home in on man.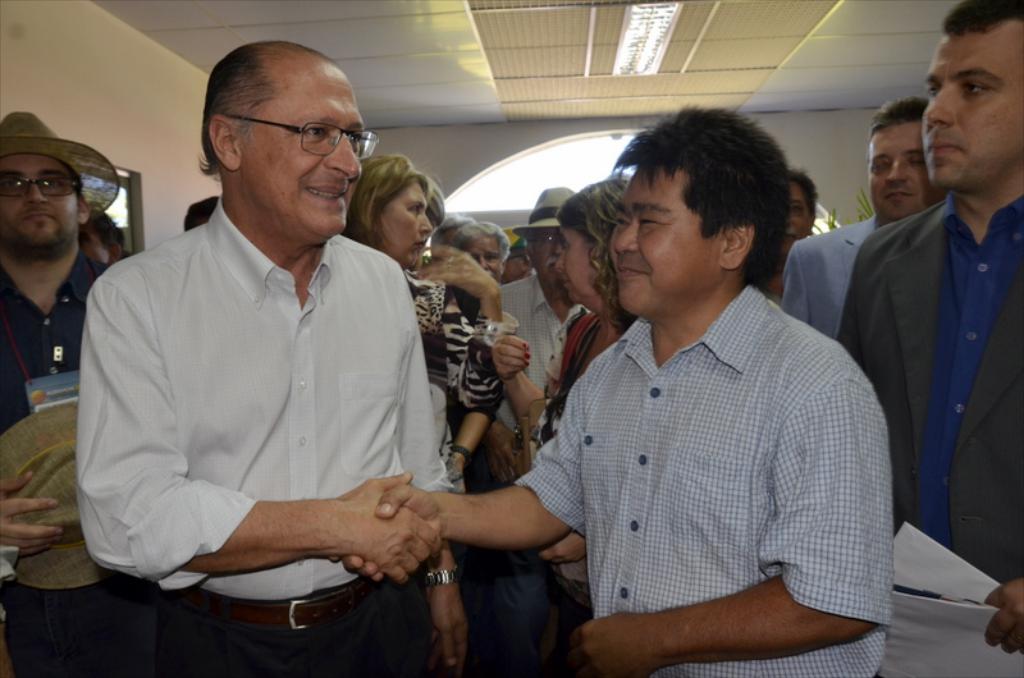
Homed in at box=[471, 214, 502, 274].
